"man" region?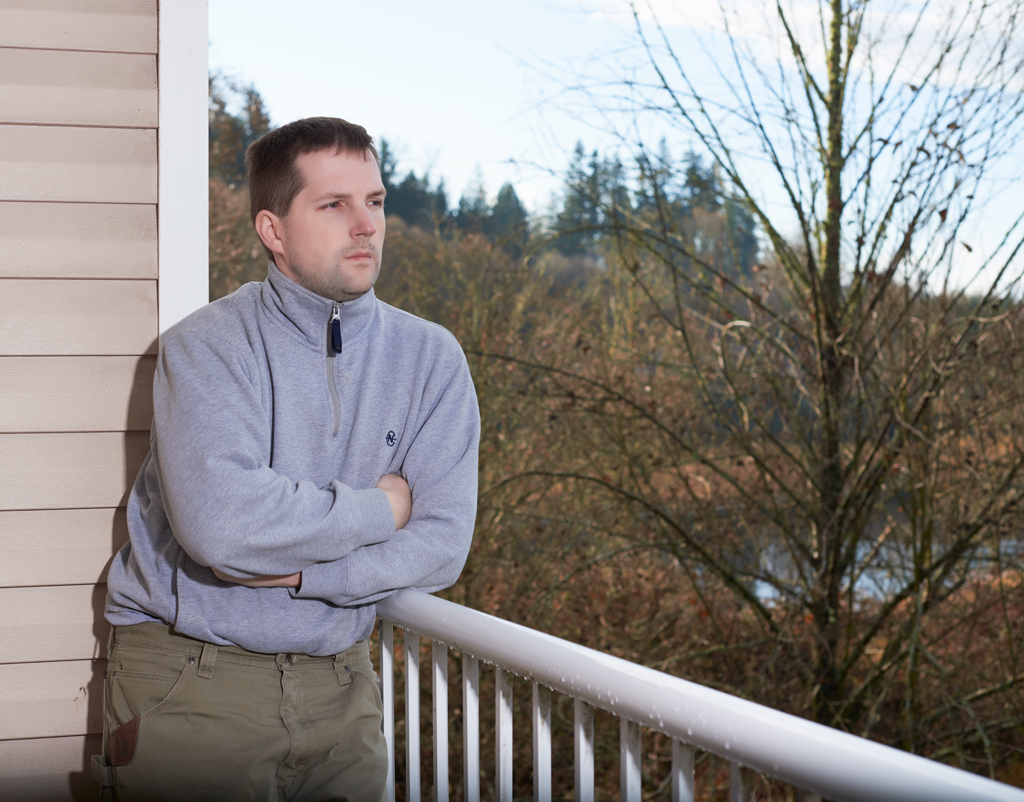
bbox=(104, 92, 518, 778)
